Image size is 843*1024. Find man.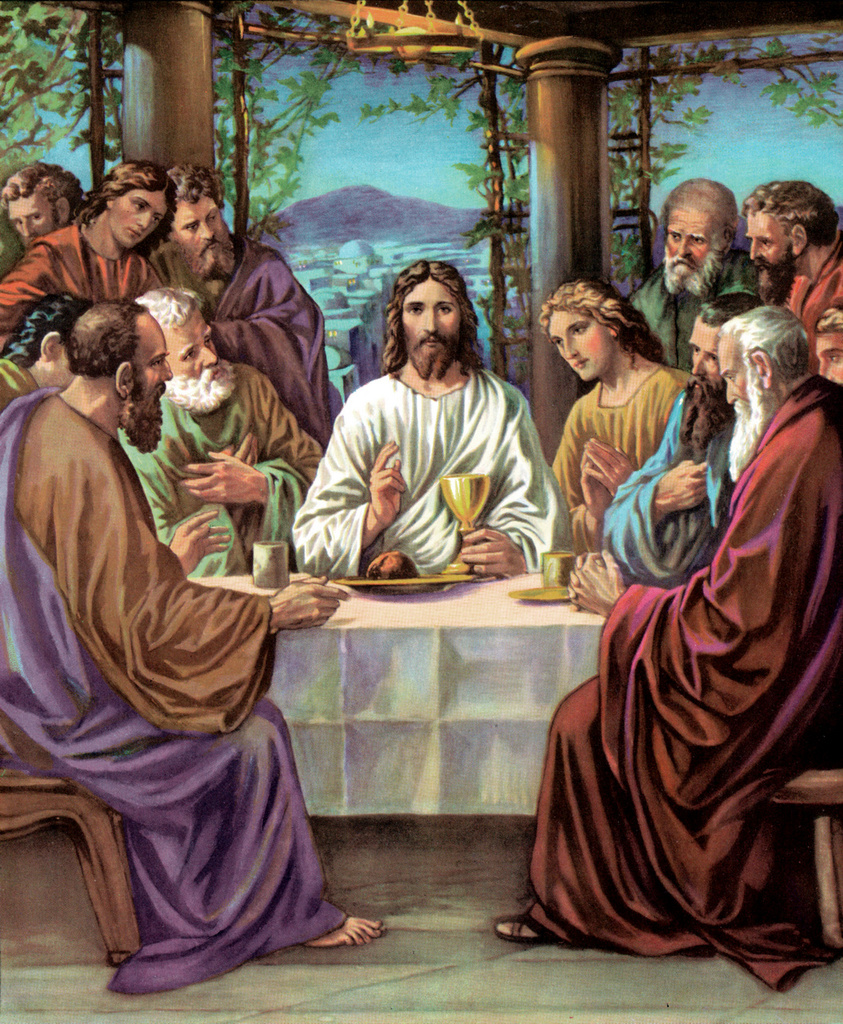
(x1=0, y1=296, x2=390, y2=993).
